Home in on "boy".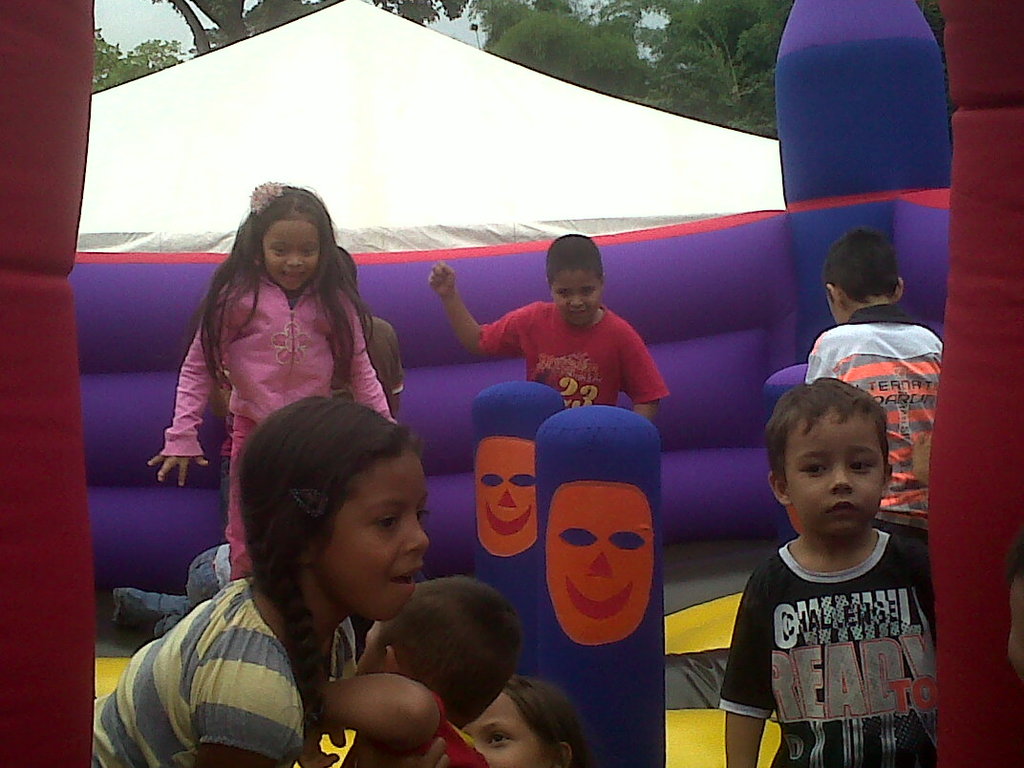
Homed in at (809,226,943,540).
